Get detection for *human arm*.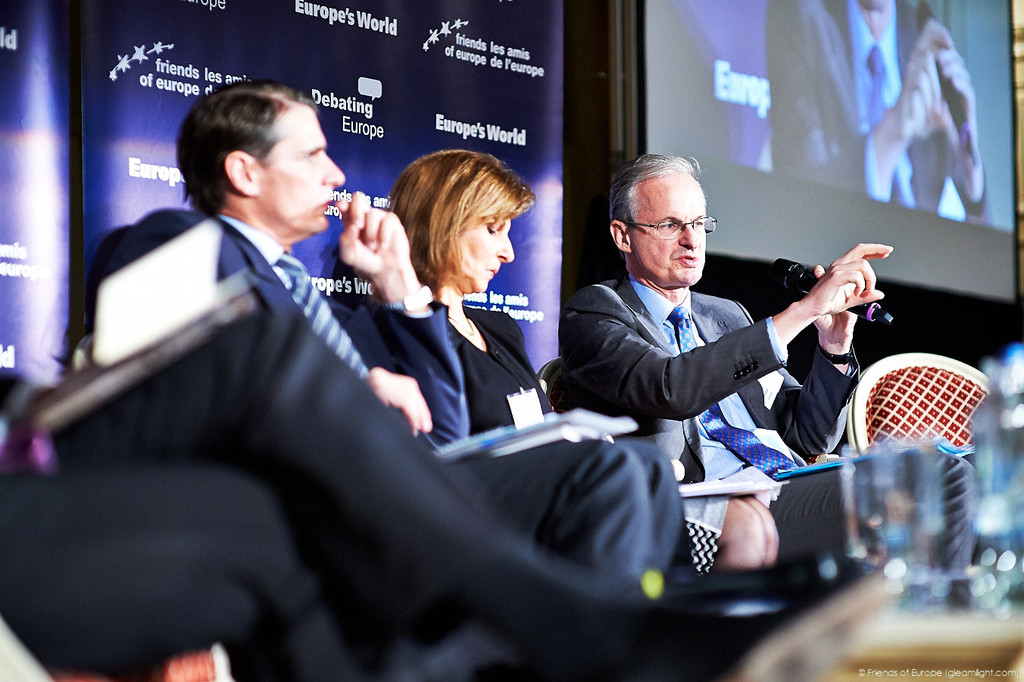
Detection: Rect(343, 196, 467, 447).
